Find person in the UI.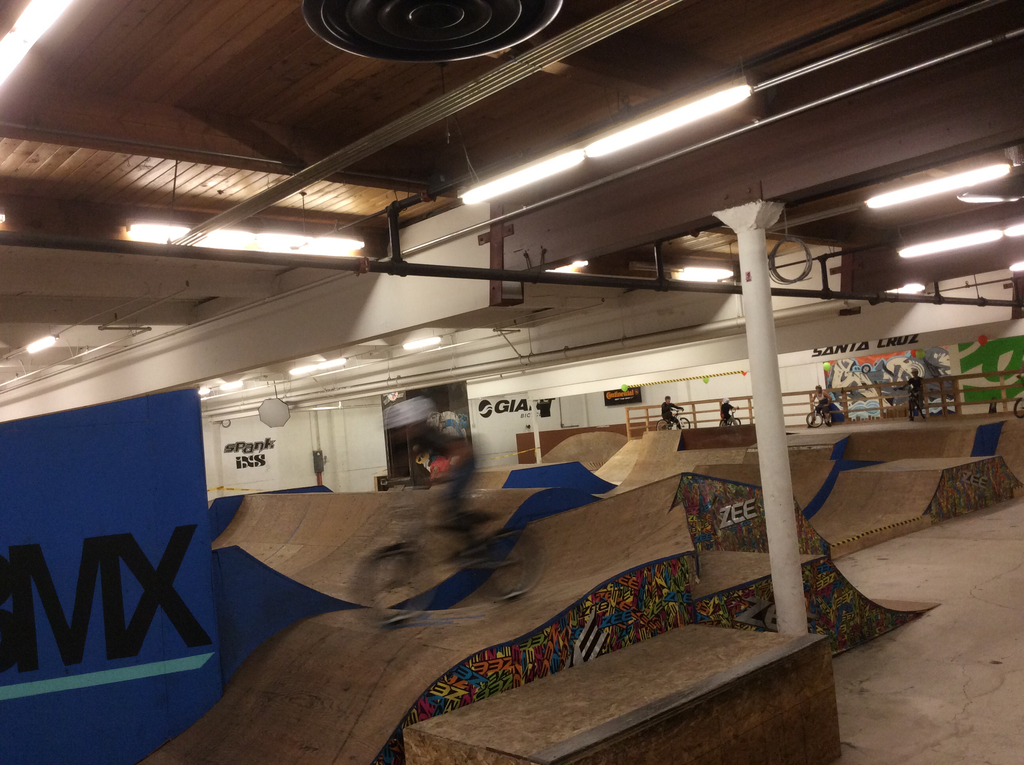
UI element at (660,396,684,430).
